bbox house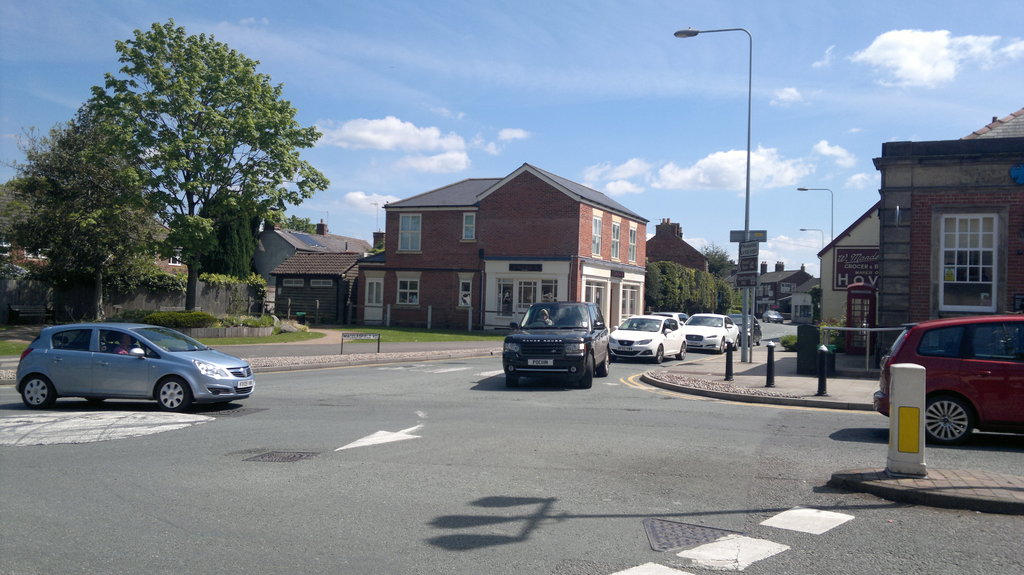
box=[327, 165, 655, 321]
